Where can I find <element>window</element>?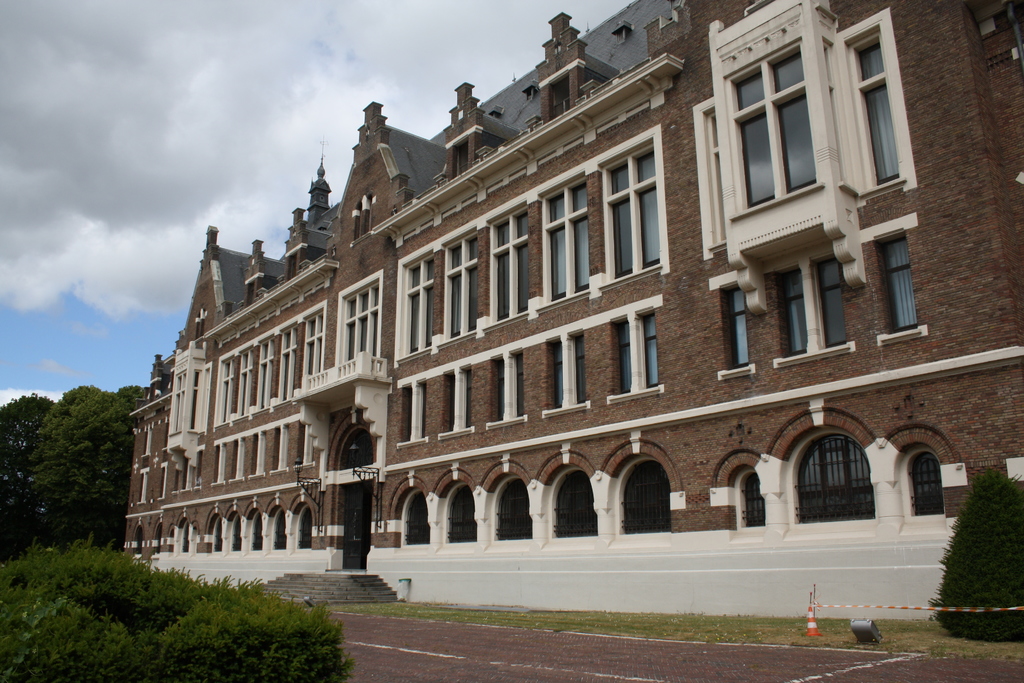
You can find it at region(402, 386, 411, 444).
